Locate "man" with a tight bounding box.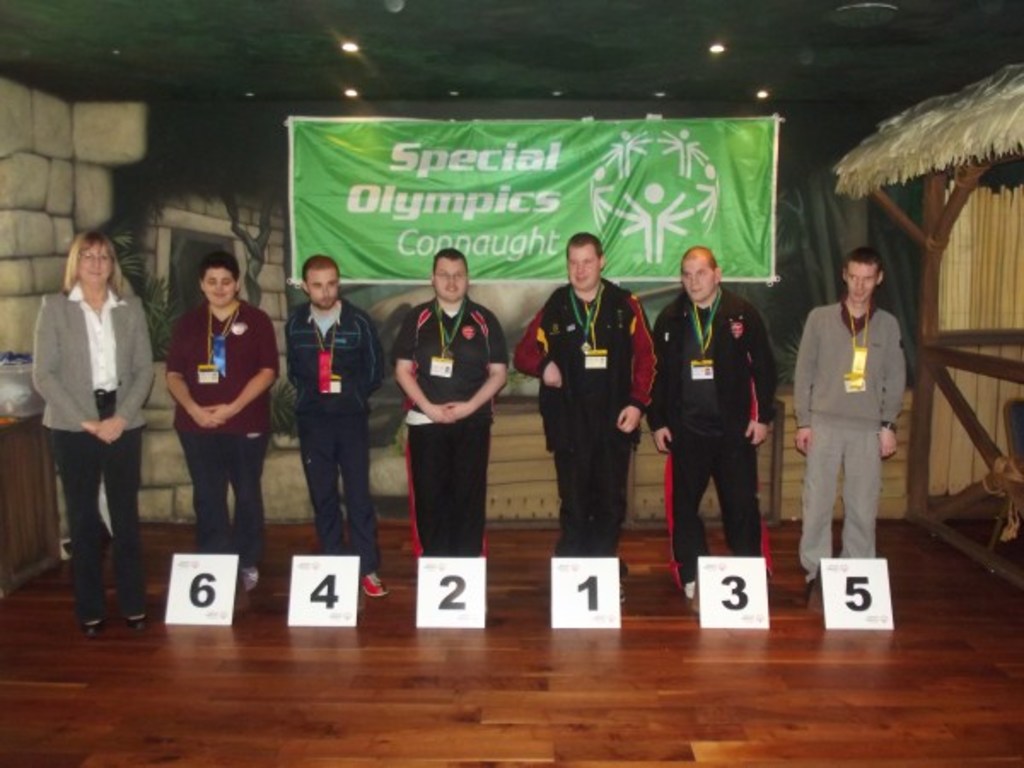
select_region(643, 246, 780, 602).
